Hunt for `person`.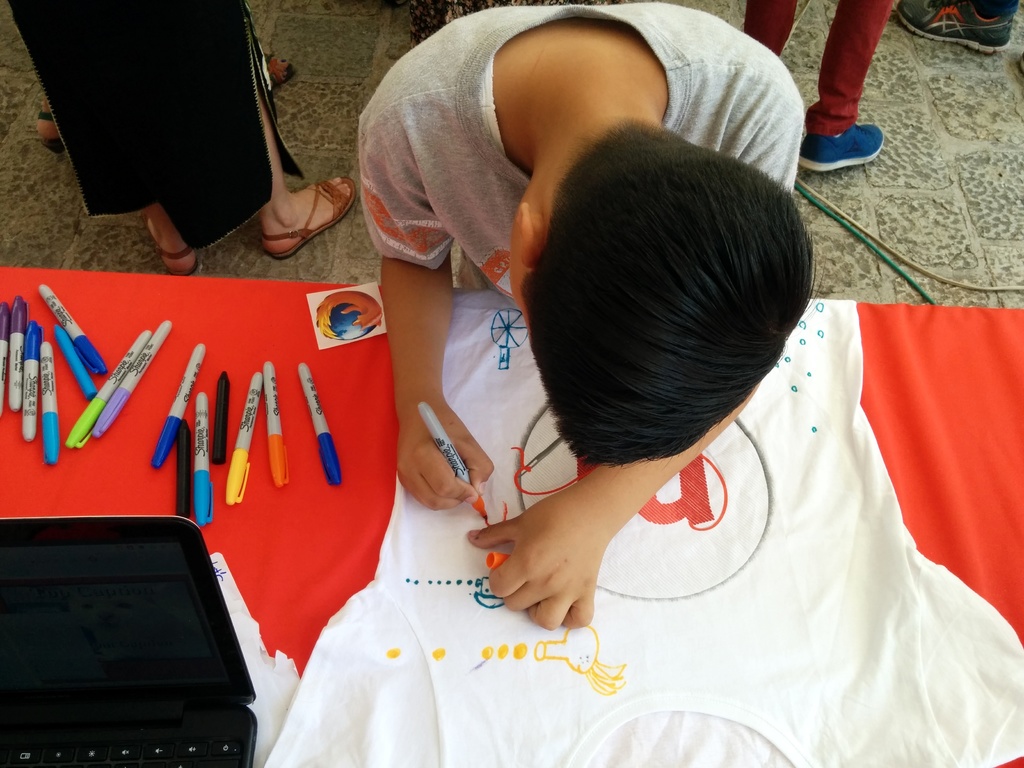
Hunted down at Rect(358, 3, 814, 627).
